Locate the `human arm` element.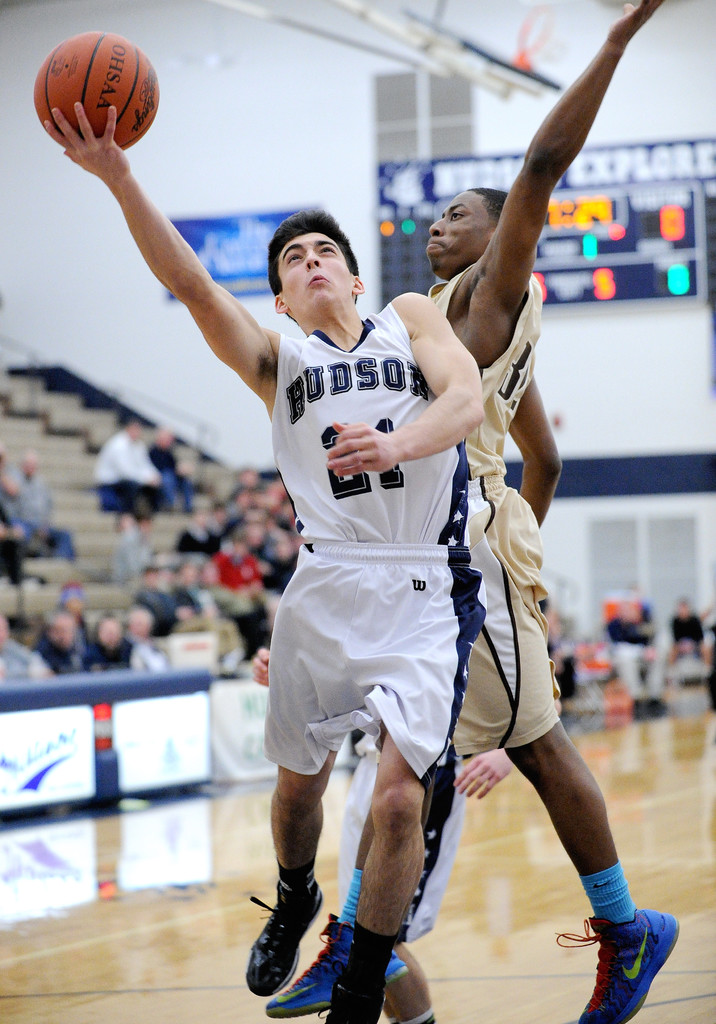
Element bbox: (left=312, top=286, right=488, bottom=477).
